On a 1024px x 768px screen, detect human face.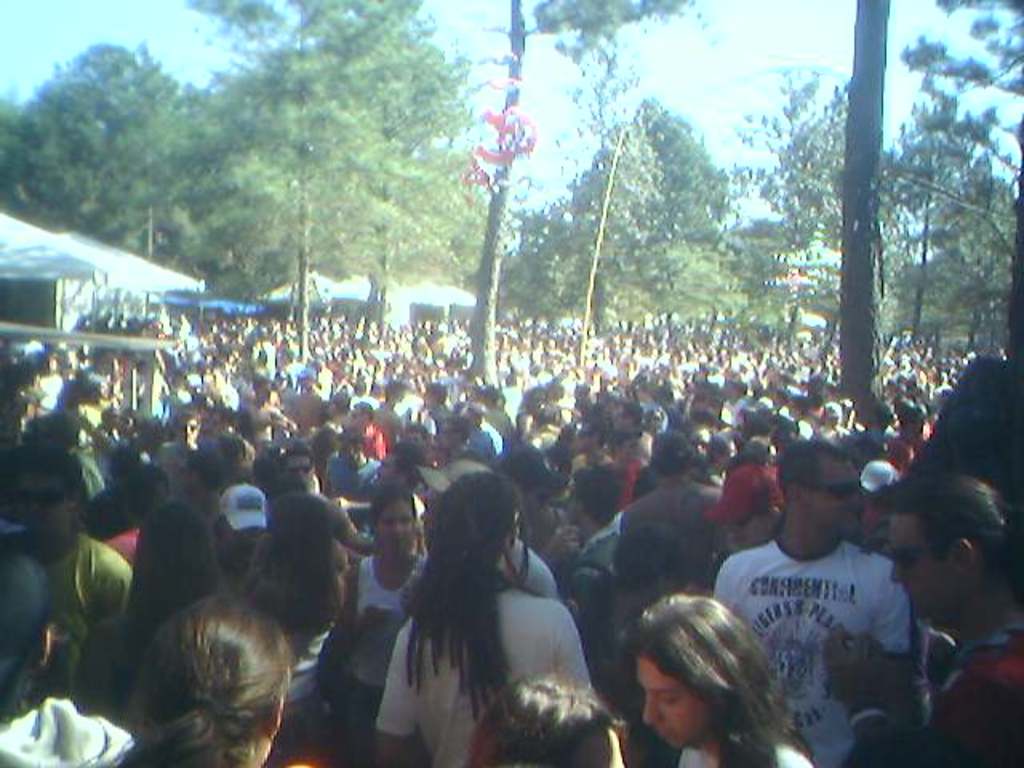
{"left": 374, "top": 501, "right": 419, "bottom": 557}.
